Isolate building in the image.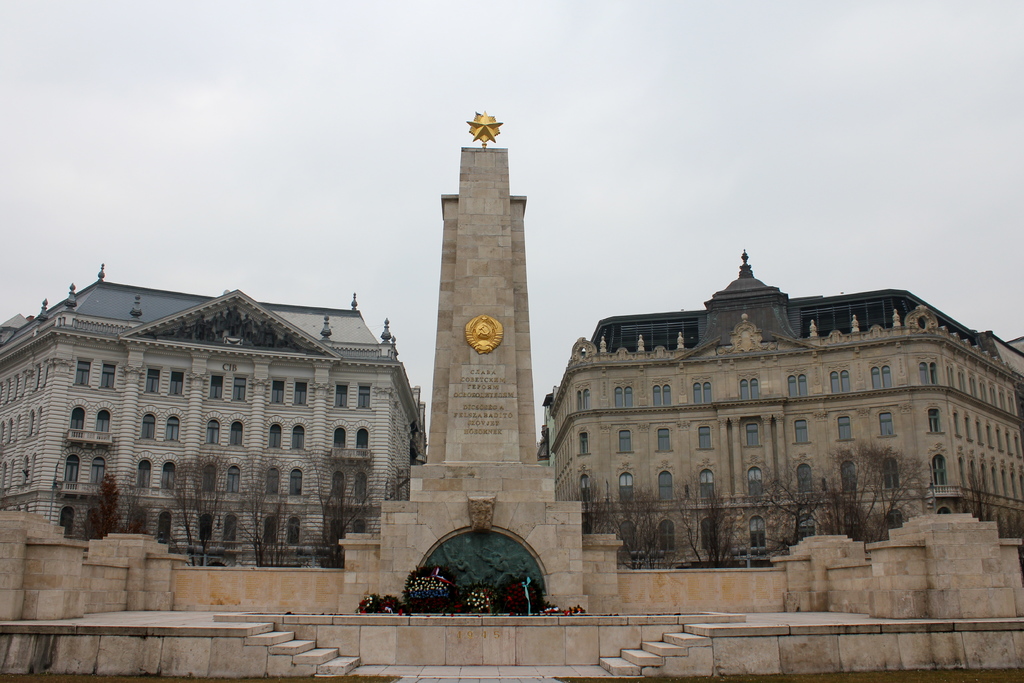
Isolated region: <box>0,263,428,567</box>.
